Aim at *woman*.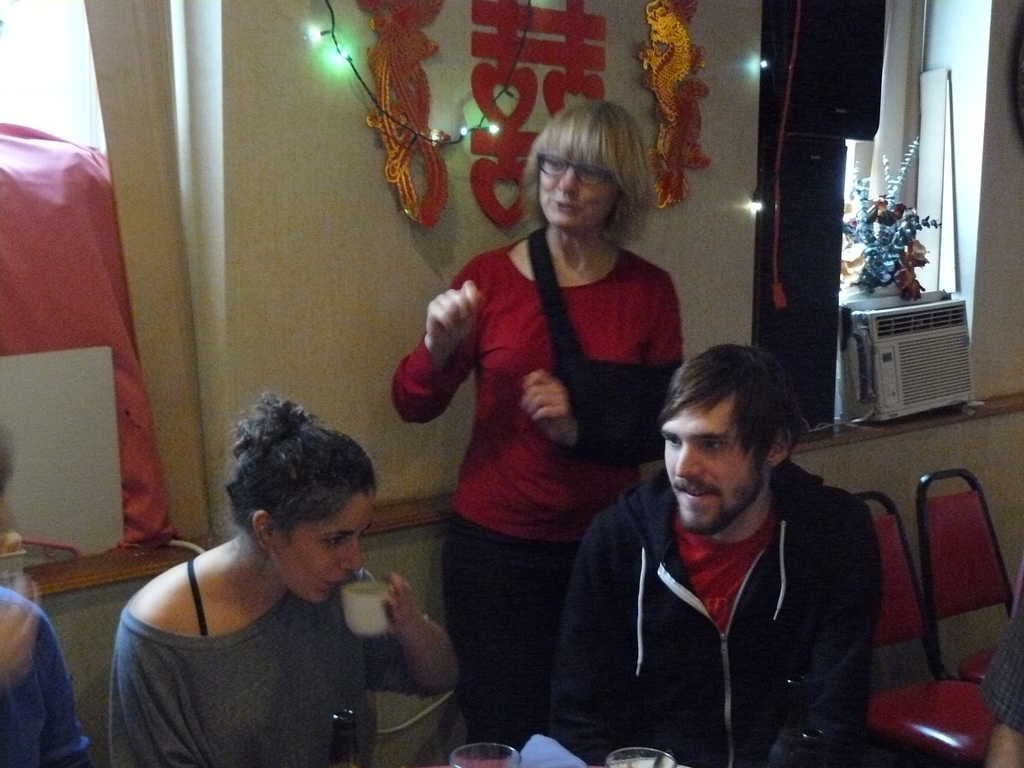
Aimed at {"x1": 410, "y1": 111, "x2": 689, "y2": 767}.
